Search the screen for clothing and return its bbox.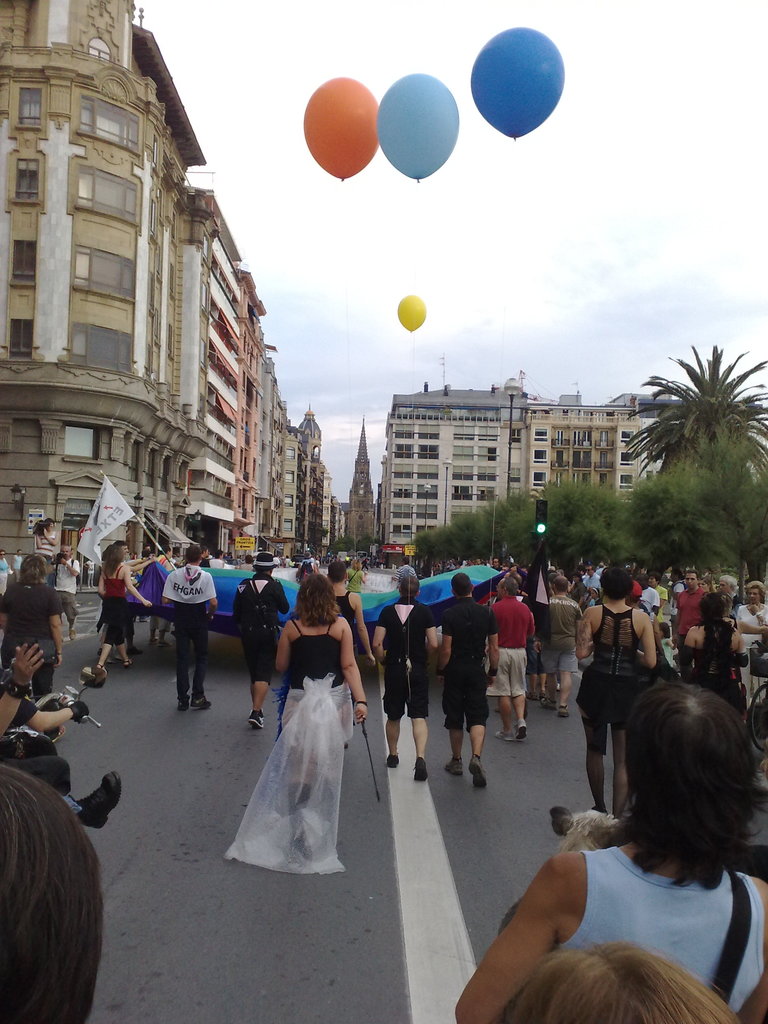
Found: bbox=(523, 844, 767, 1023).
